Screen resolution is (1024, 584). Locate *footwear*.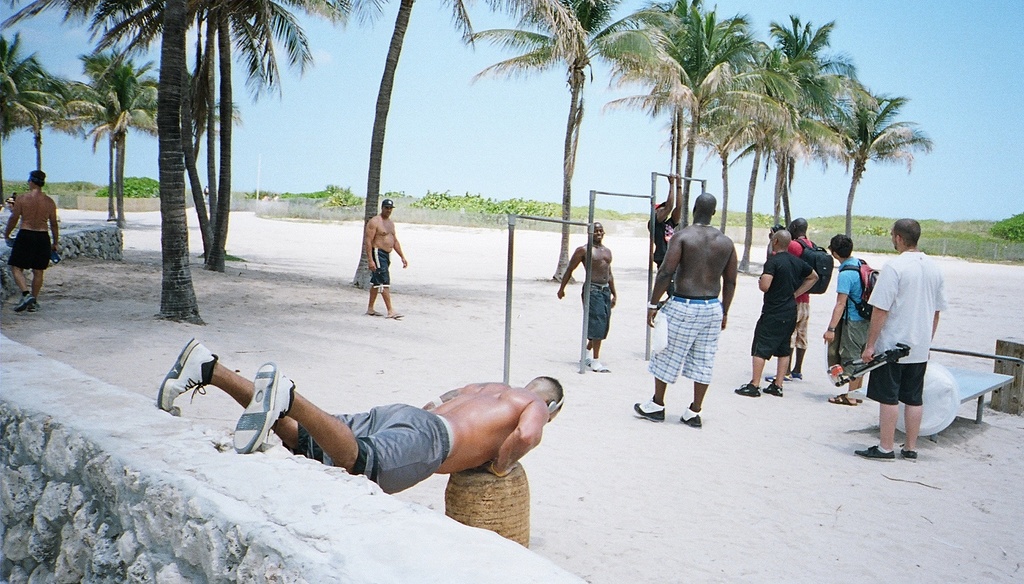
768:370:793:381.
